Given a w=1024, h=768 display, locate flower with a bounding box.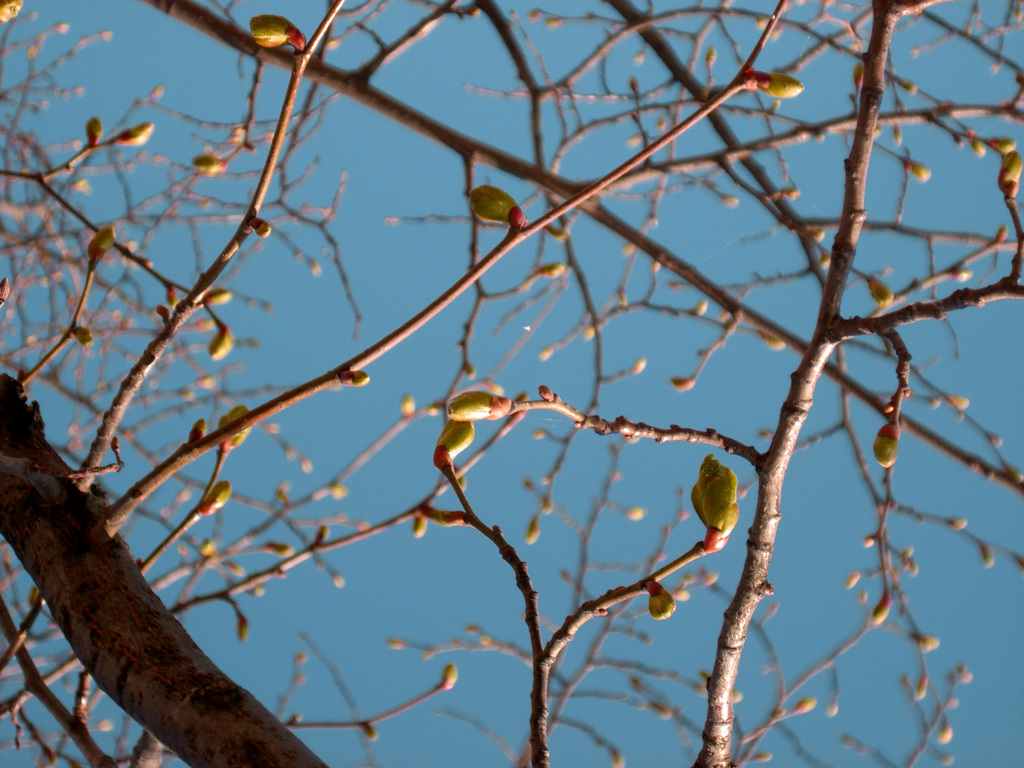
Located: (left=401, top=394, right=415, bottom=420).
